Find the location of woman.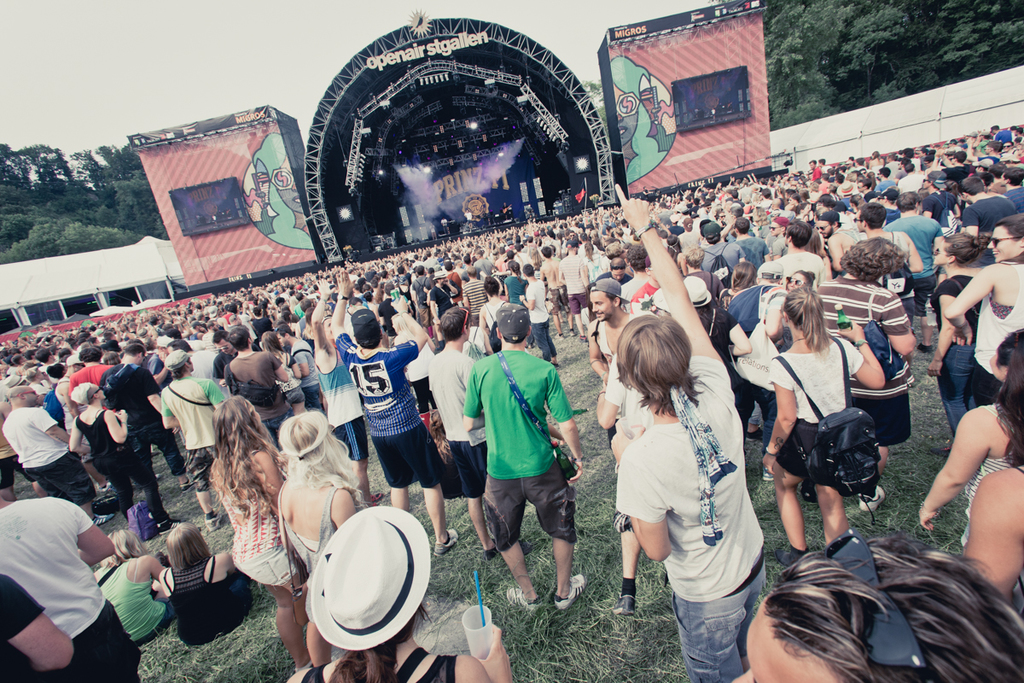
Location: select_region(942, 207, 1023, 406).
